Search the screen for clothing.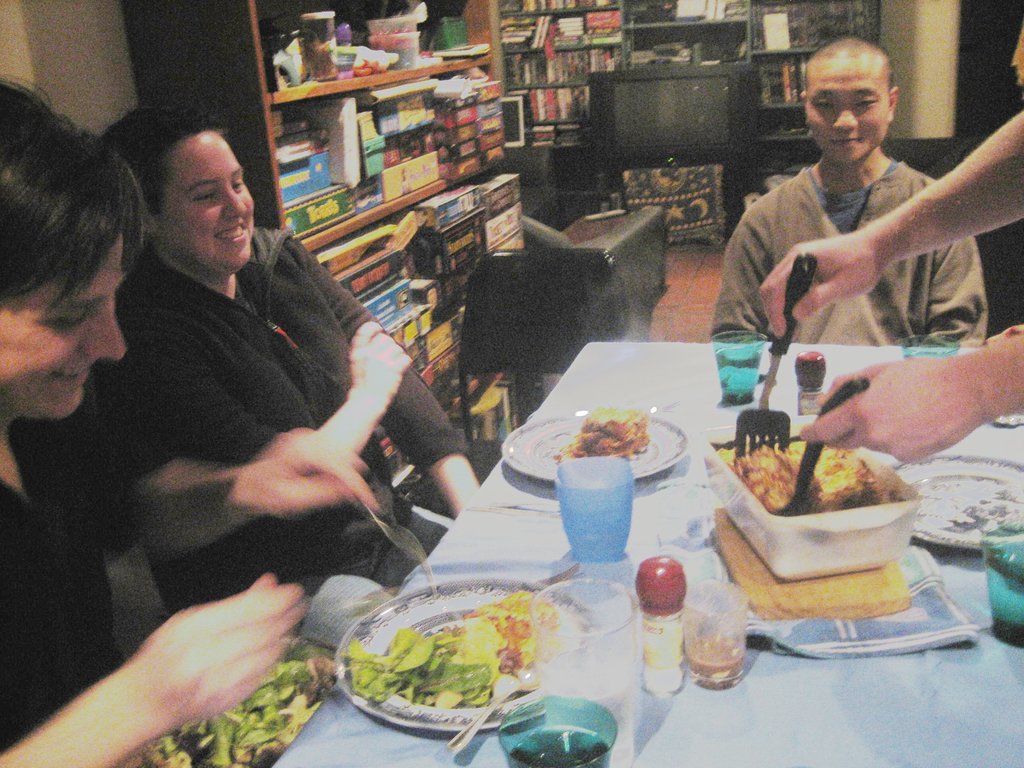
Found at (0,420,126,757).
